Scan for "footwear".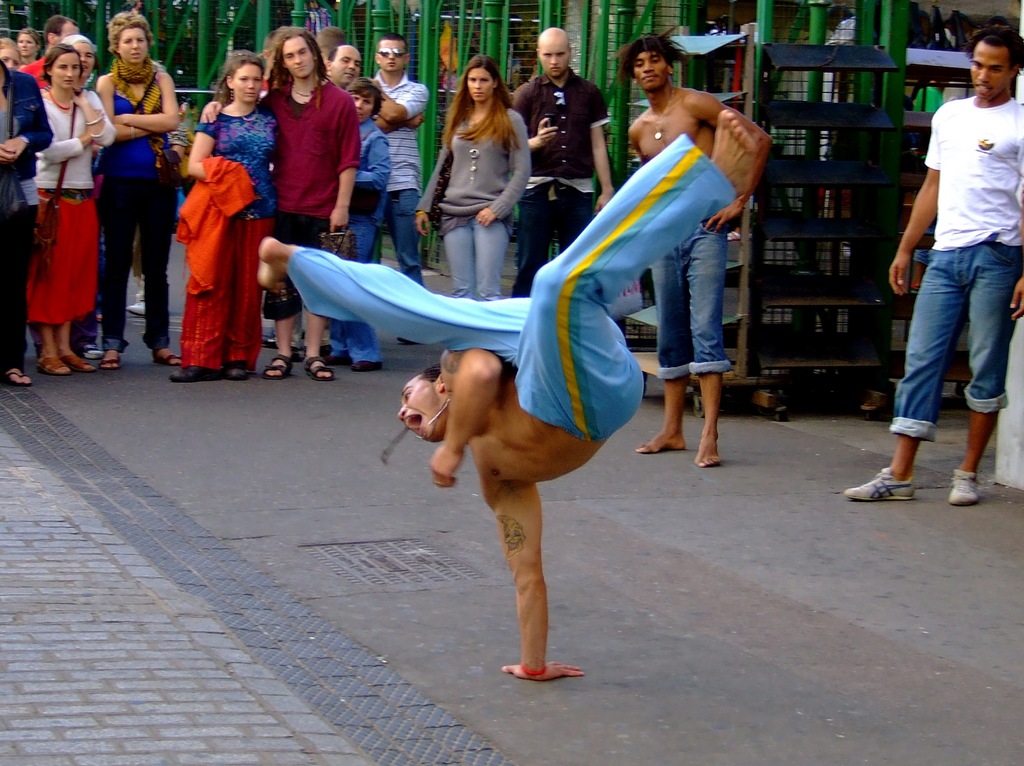
Scan result: left=259, top=354, right=294, bottom=382.
